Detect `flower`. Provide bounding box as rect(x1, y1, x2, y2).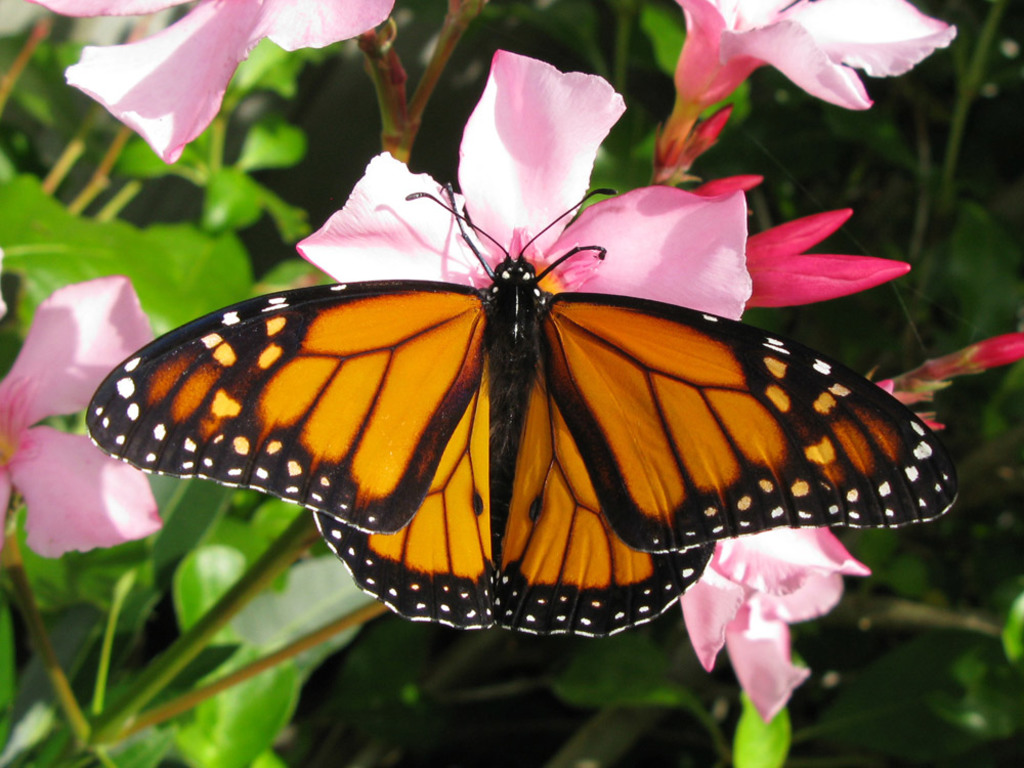
rect(4, 0, 394, 167).
